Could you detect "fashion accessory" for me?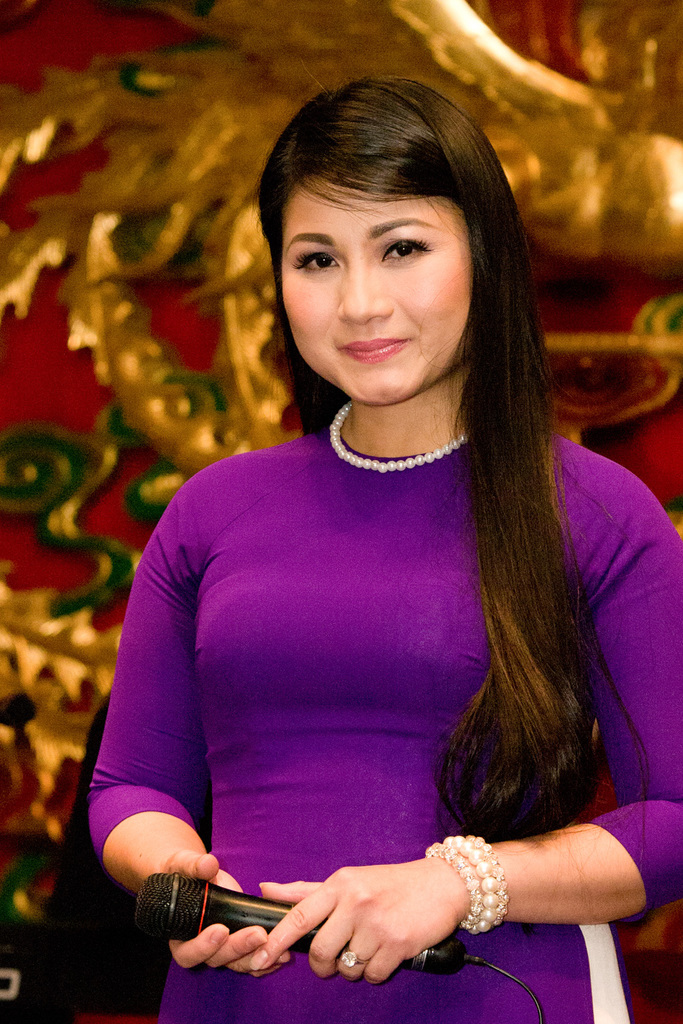
Detection result: <region>338, 950, 366, 971</region>.
